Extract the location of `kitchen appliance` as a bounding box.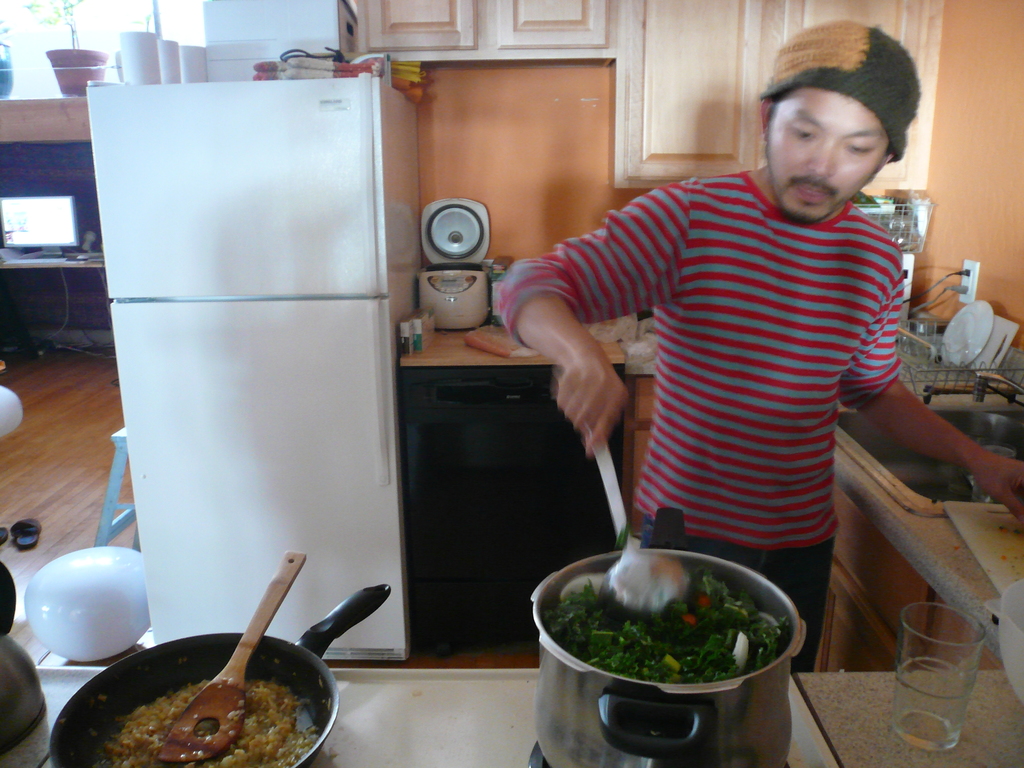
<bbox>416, 203, 491, 331</bbox>.
